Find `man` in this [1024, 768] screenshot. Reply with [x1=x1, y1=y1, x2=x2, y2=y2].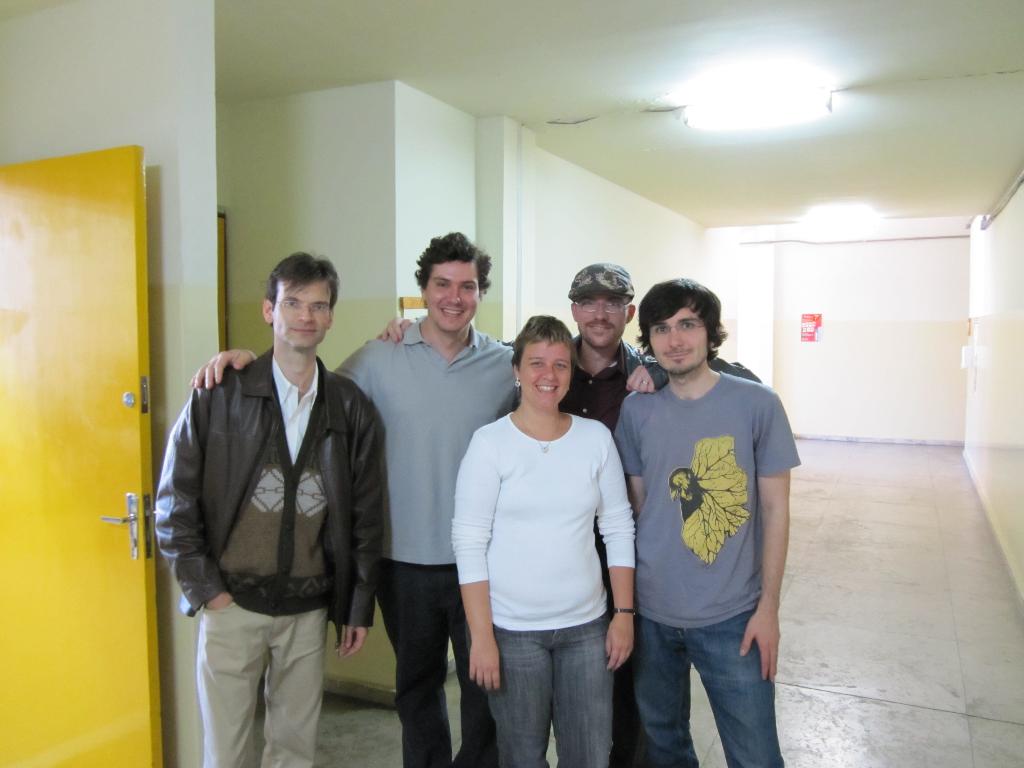
[x1=614, y1=277, x2=795, y2=767].
